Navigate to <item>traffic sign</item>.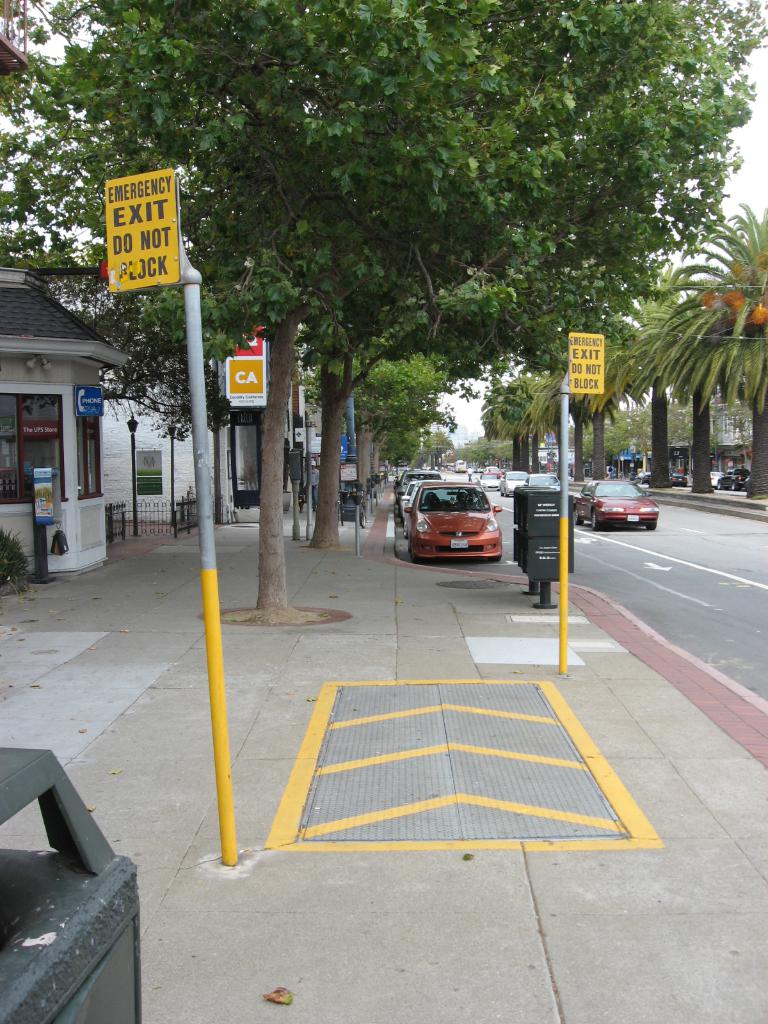
Navigation target: 566,333,610,394.
